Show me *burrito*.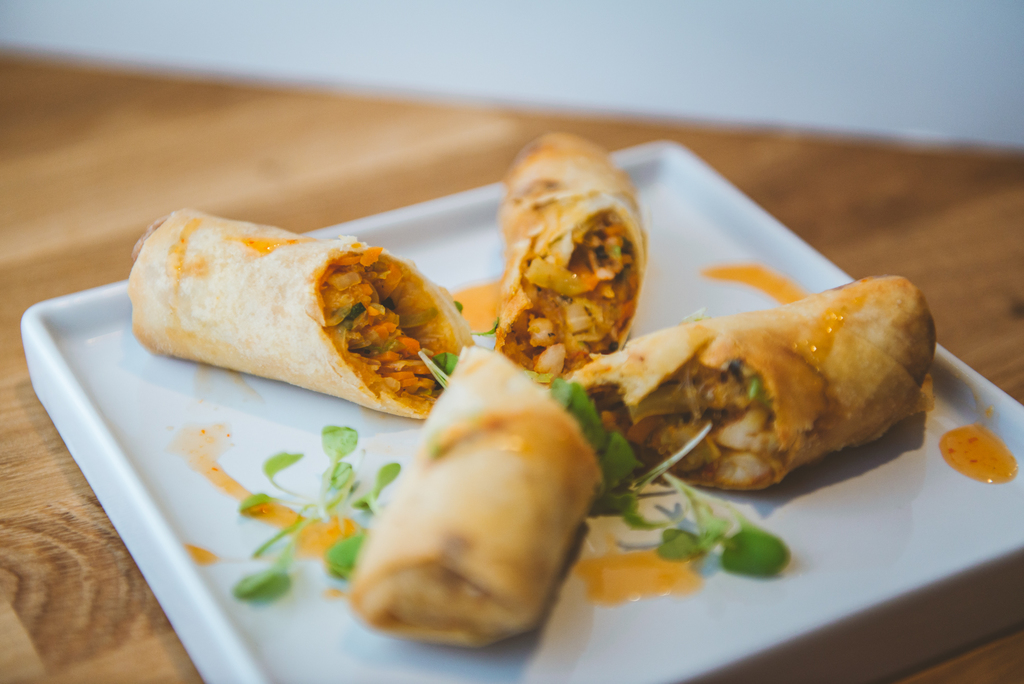
*burrito* is here: l=555, t=271, r=935, b=487.
